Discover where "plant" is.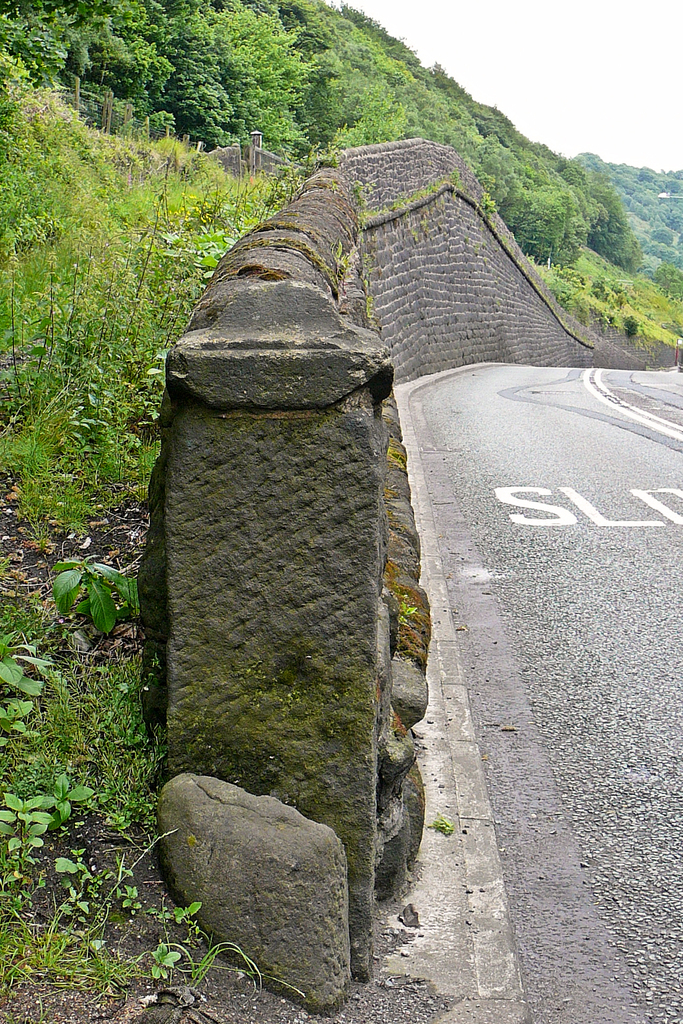
Discovered at pyautogui.locateOnScreen(158, 939, 303, 998).
